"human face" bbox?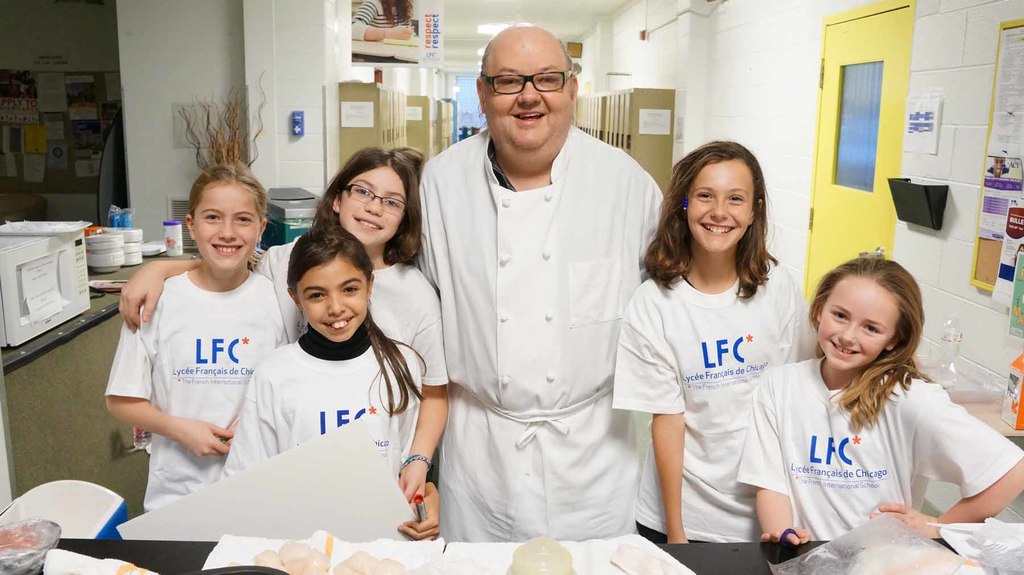
<box>193,193,256,273</box>
